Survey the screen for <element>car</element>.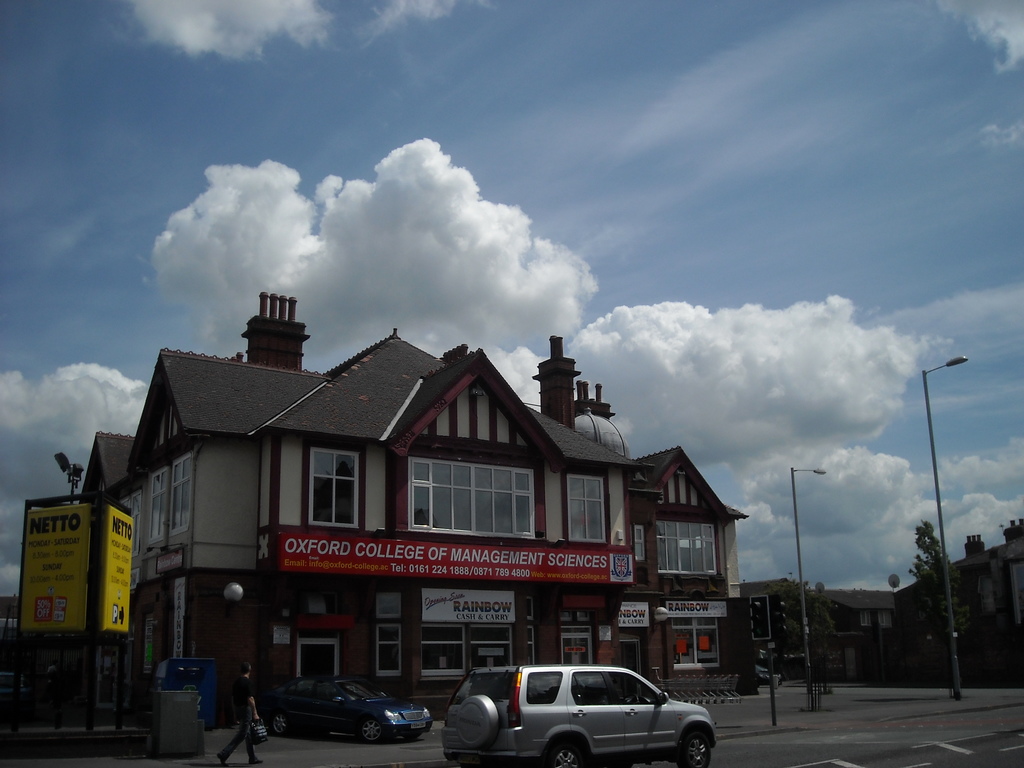
Survey found: region(257, 680, 435, 746).
